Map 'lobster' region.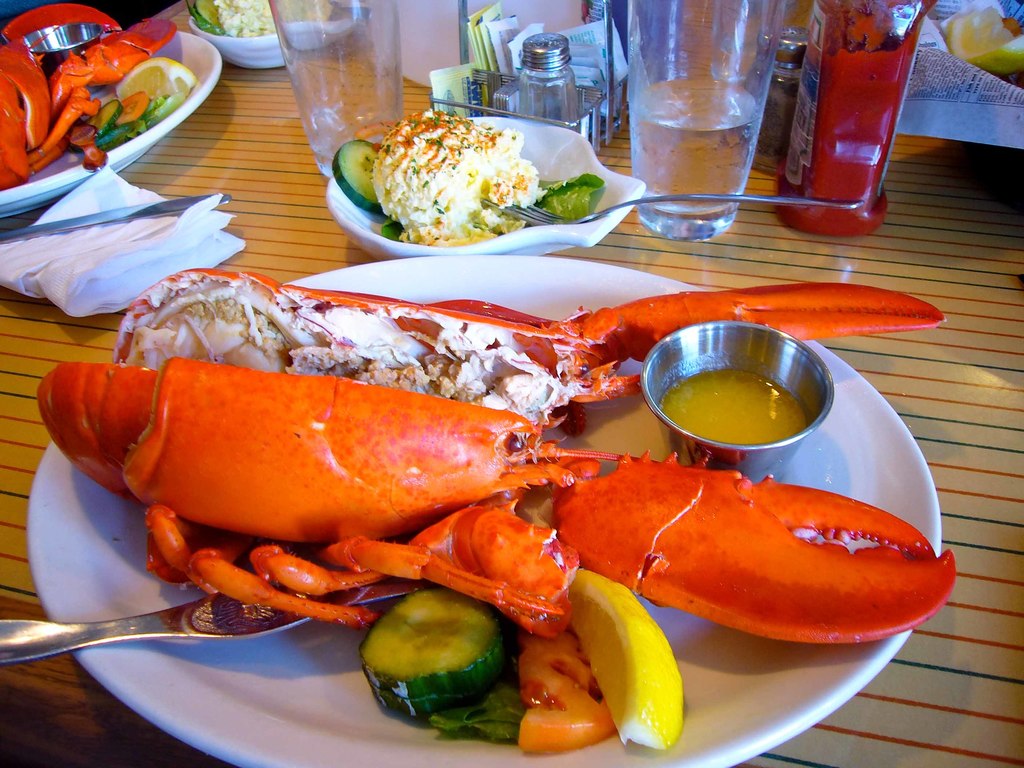
Mapped to region(134, 237, 942, 441).
